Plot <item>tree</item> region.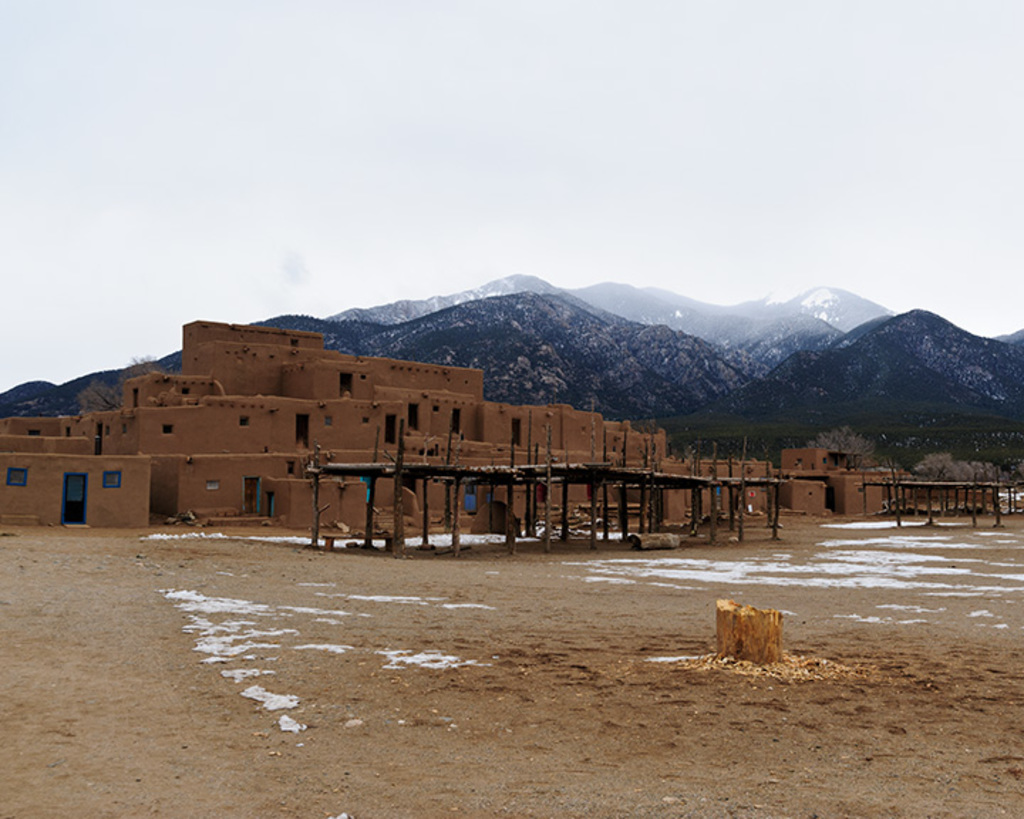
Plotted at 801, 427, 876, 475.
